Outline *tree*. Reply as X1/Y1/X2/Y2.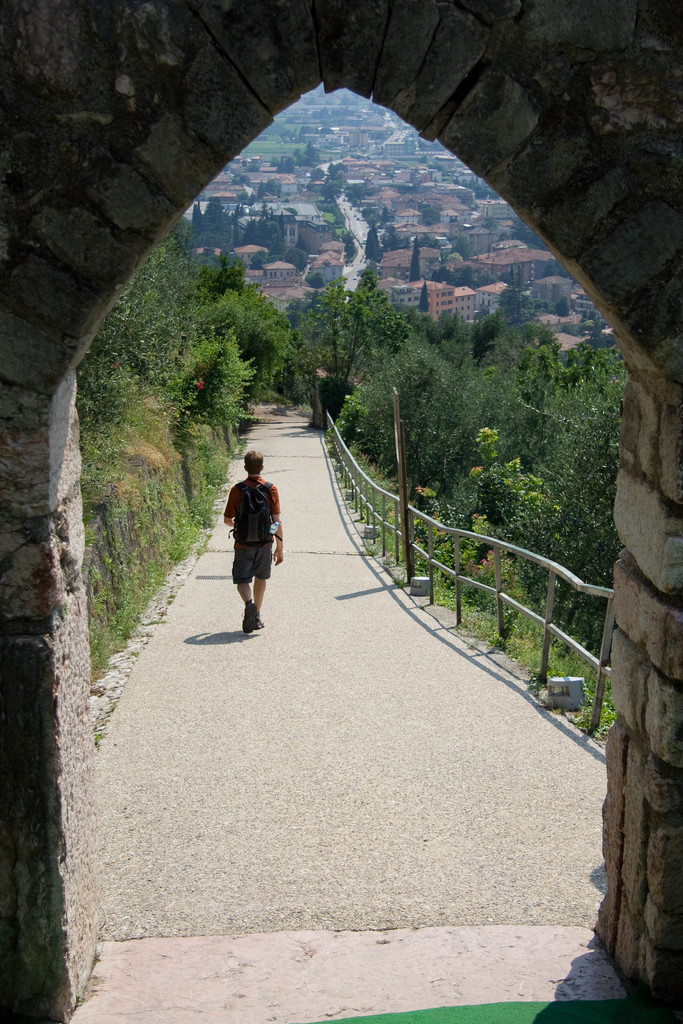
465/308/511/366.
